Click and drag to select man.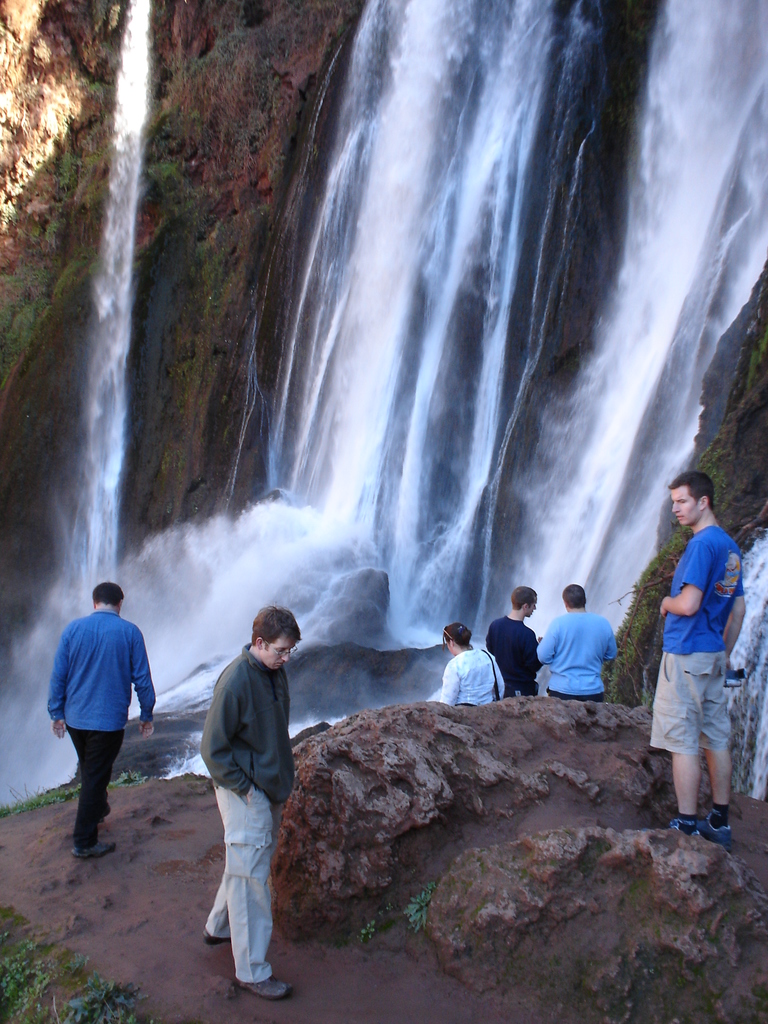
Selection: detection(200, 605, 300, 1004).
